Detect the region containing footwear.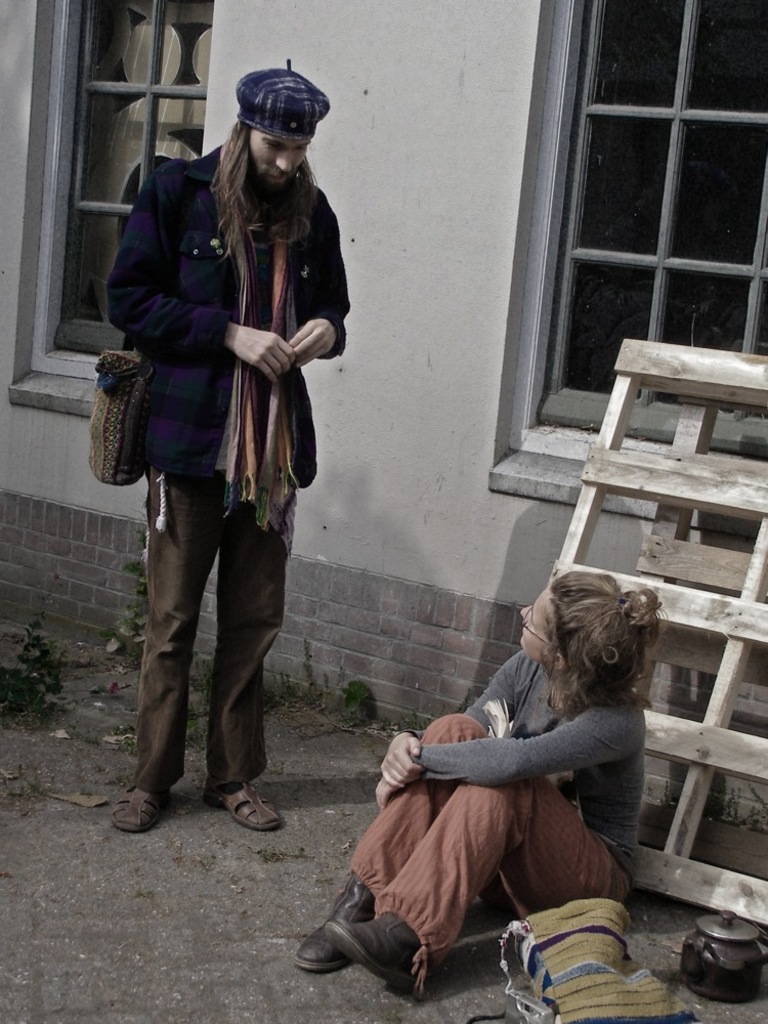
x1=317 y1=887 x2=438 y2=992.
